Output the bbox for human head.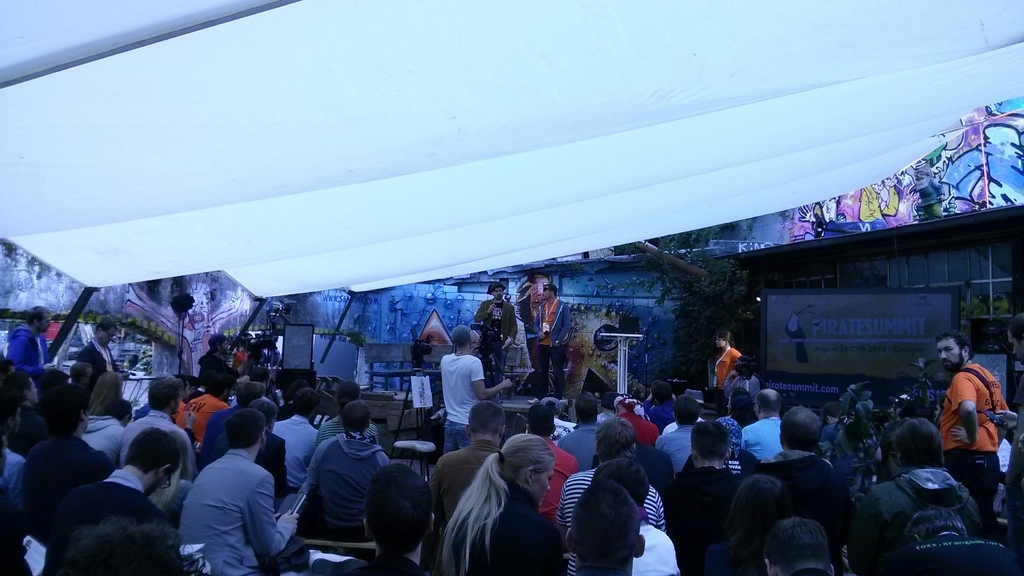
l=714, t=330, r=732, b=352.
